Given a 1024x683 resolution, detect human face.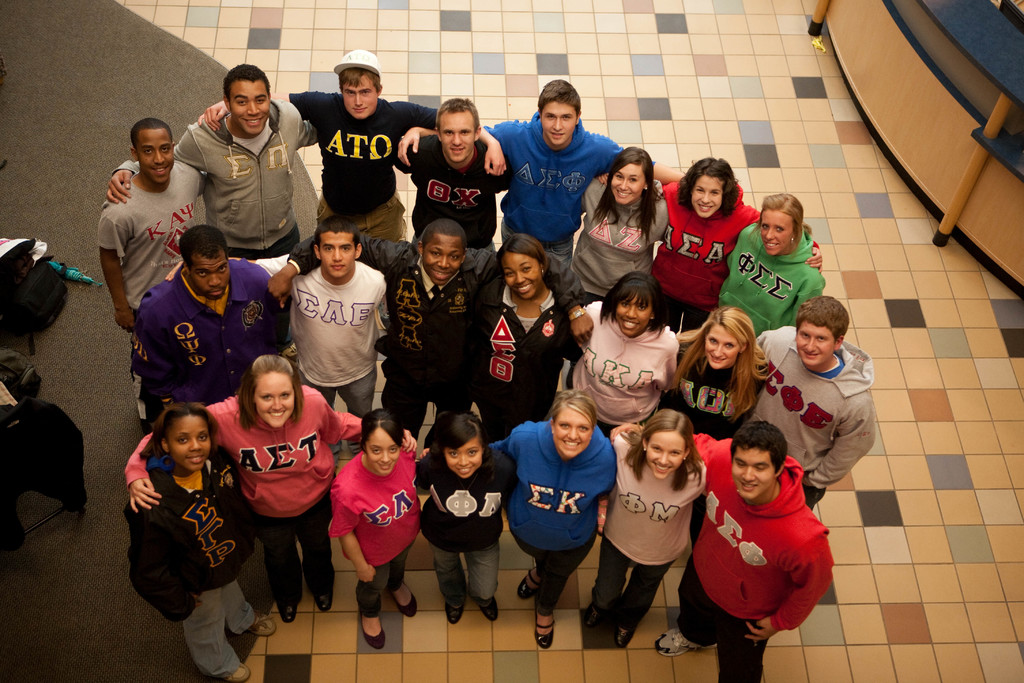
box(757, 208, 794, 252).
